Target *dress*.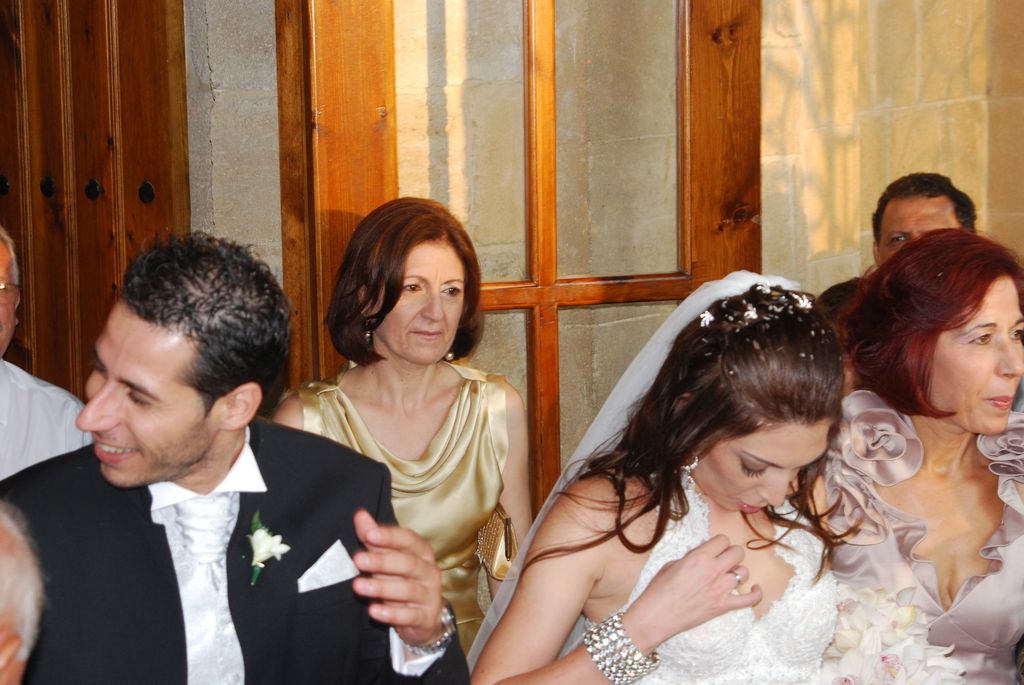
Target region: (580, 475, 834, 684).
